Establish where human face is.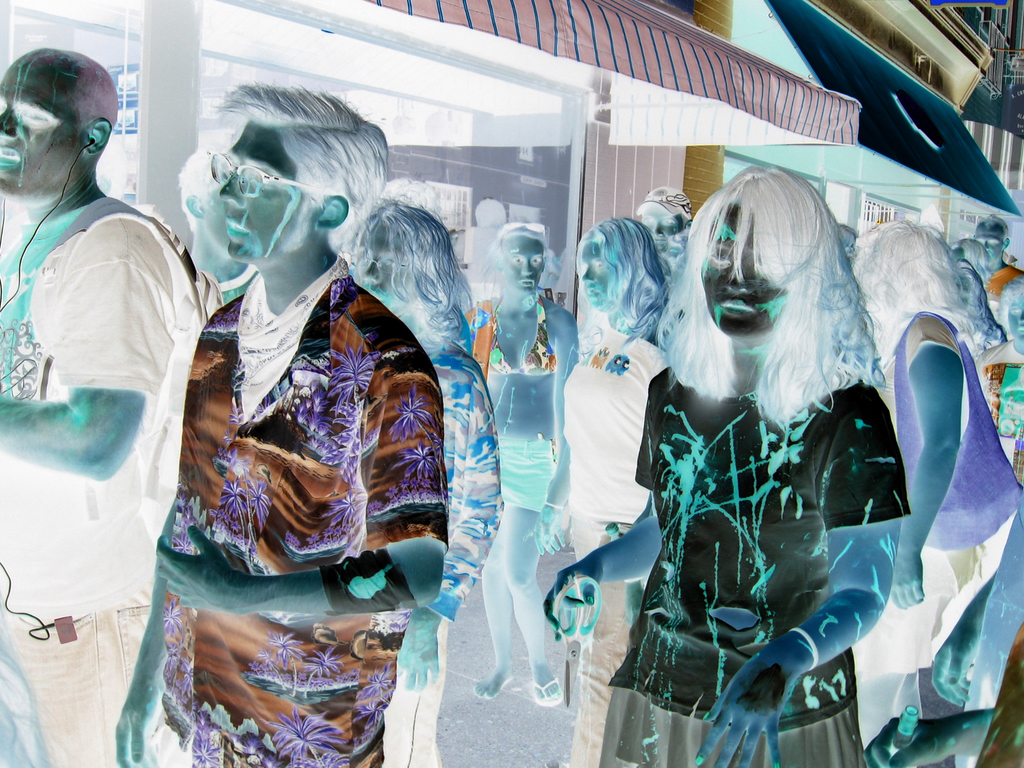
Established at bbox=[637, 205, 685, 264].
